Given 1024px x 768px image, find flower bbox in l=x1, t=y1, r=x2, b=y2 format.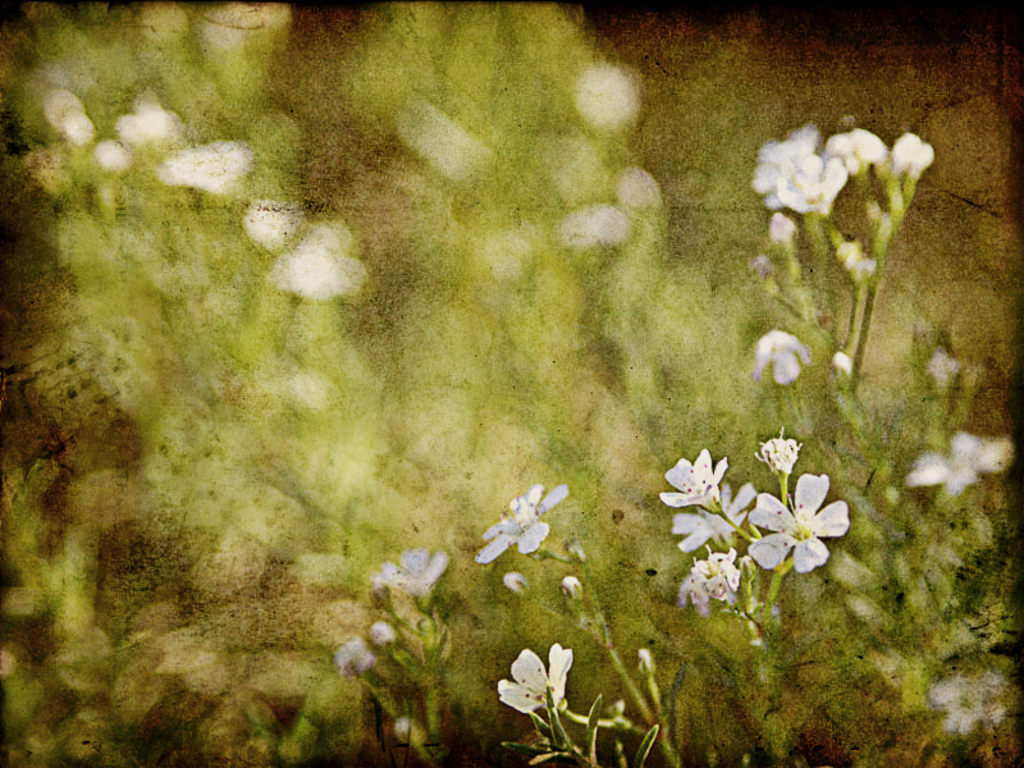
l=378, t=544, r=466, b=600.
